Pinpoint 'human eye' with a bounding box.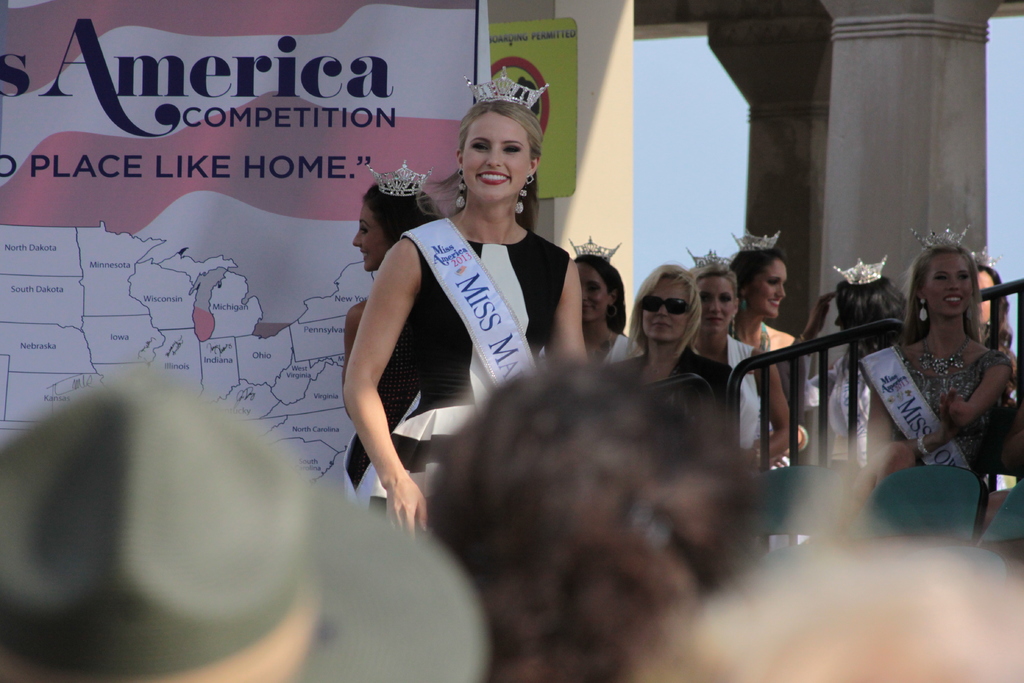
bbox=(700, 300, 708, 305).
